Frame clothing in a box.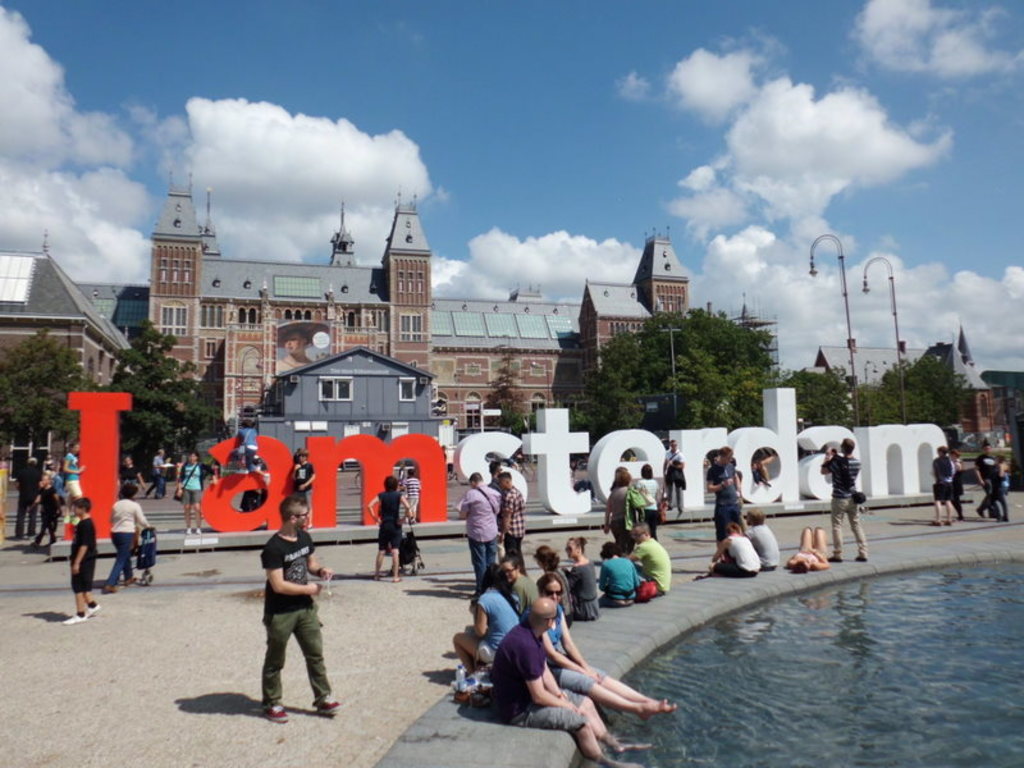
(left=541, top=561, right=572, bottom=622).
